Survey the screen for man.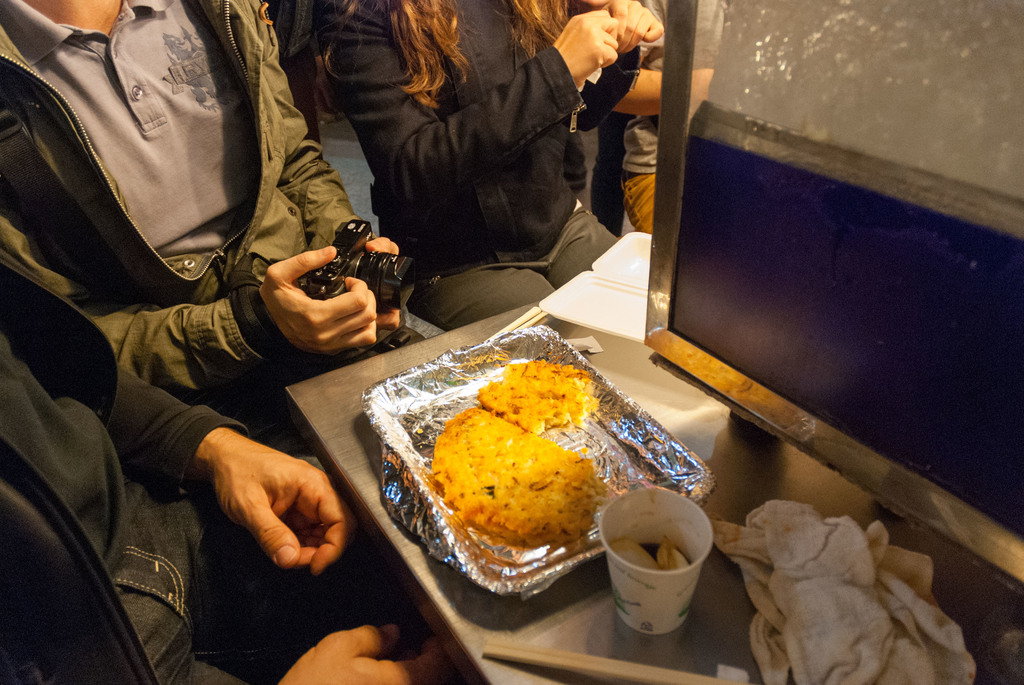
Survey found: box=[0, 252, 461, 684].
